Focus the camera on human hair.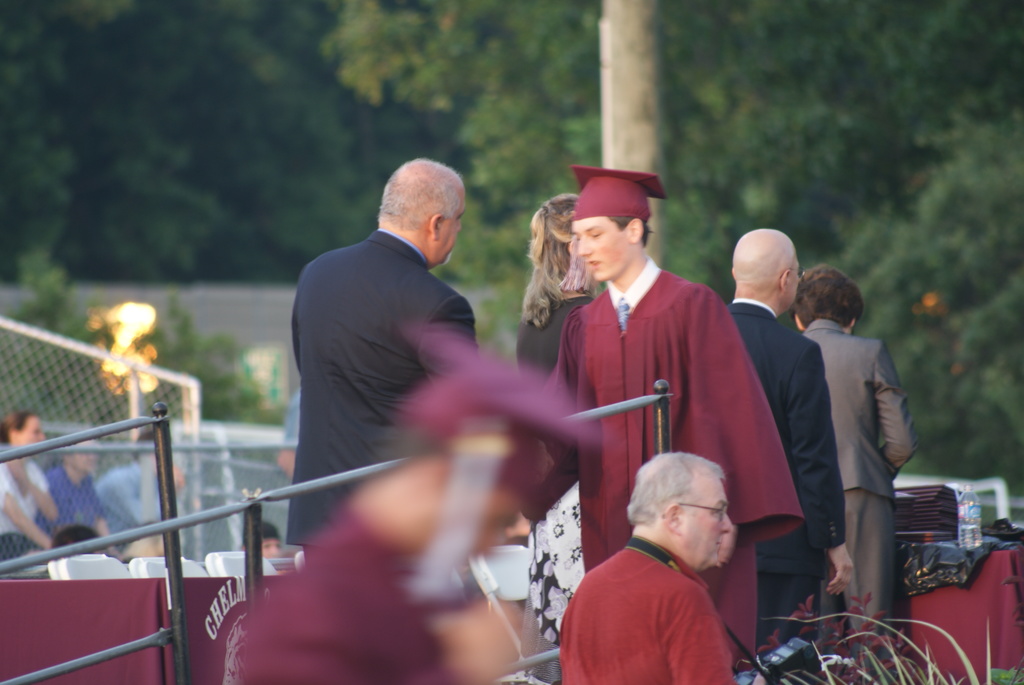
Focus region: locate(53, 524, 99, 547).
